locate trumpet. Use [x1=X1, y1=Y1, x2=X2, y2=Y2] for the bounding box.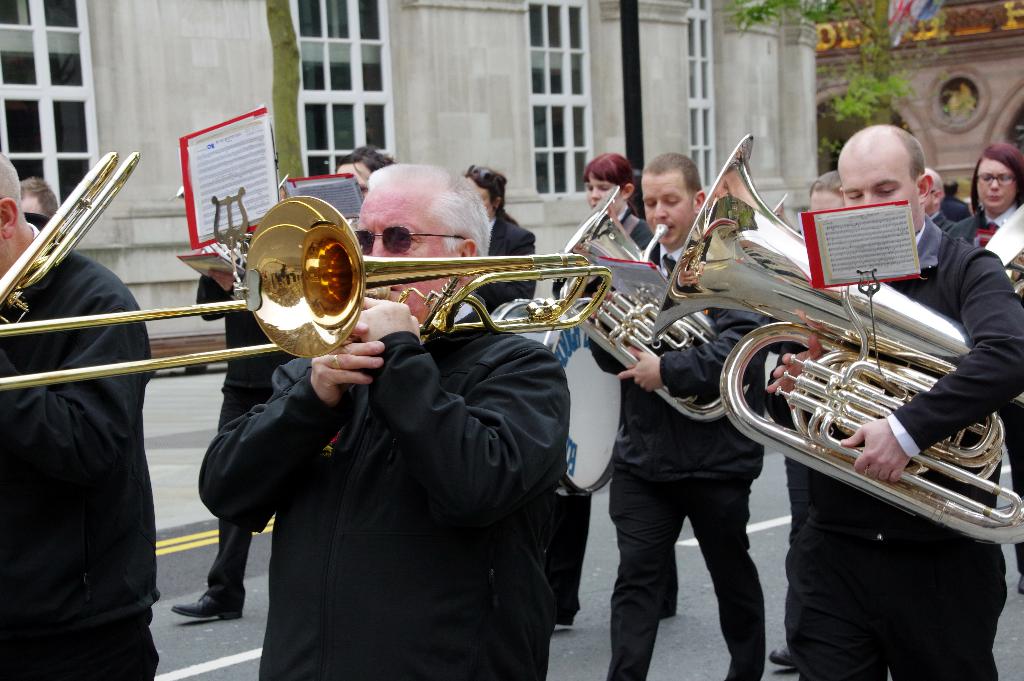
[x1=772, y1=195, x2=797, y2=228].
